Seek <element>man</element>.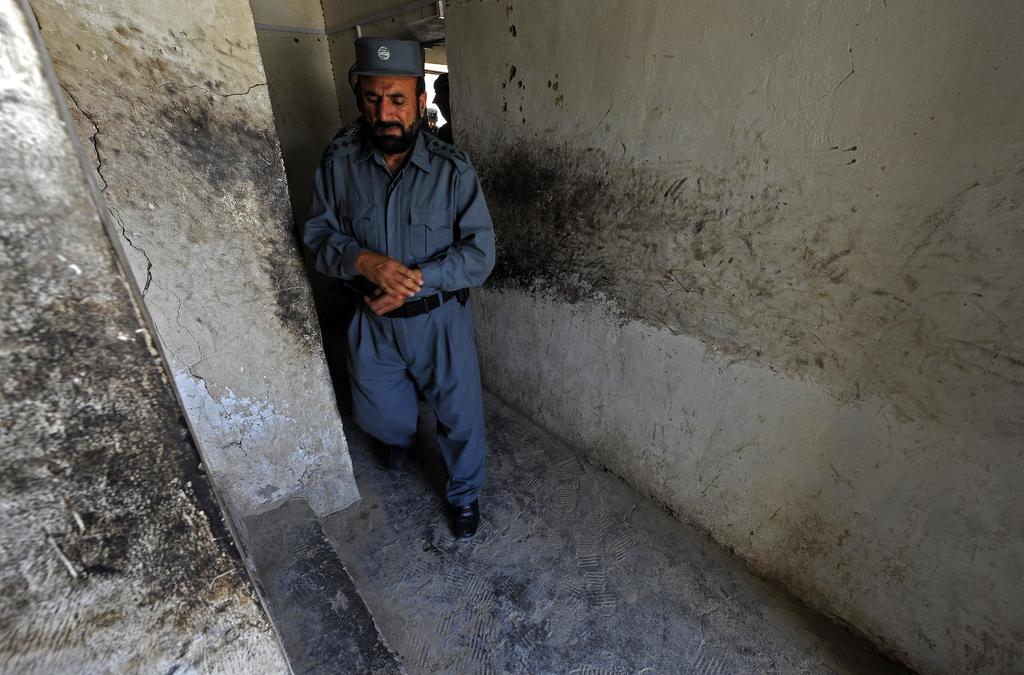
bbox=(299, 32, 493, 535).
